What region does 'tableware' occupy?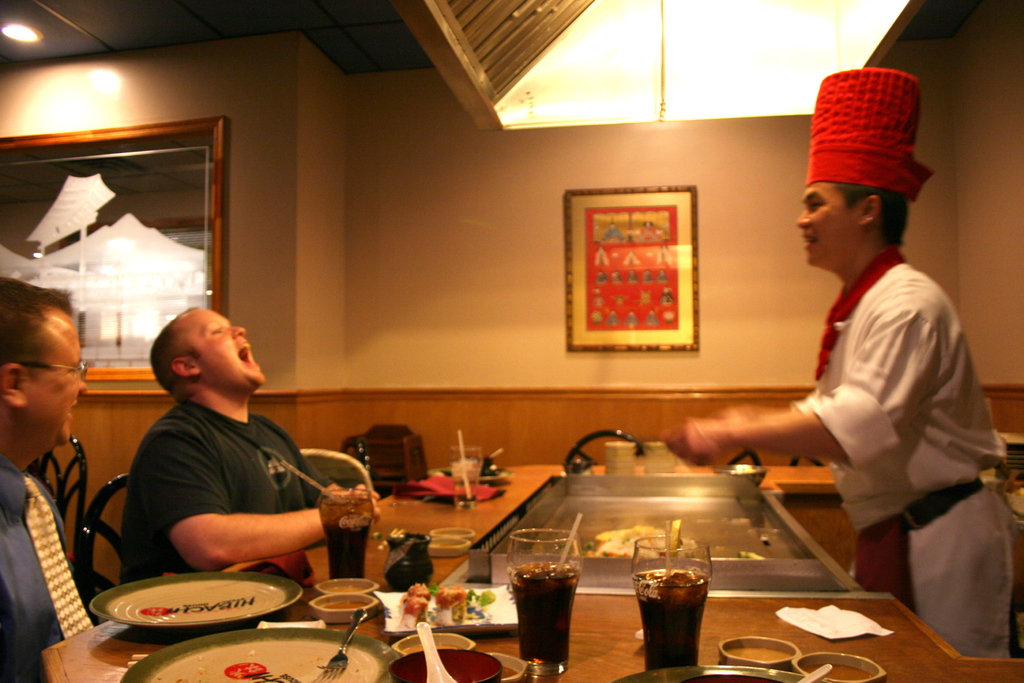
l=500, t=523, r=584, b=681.
